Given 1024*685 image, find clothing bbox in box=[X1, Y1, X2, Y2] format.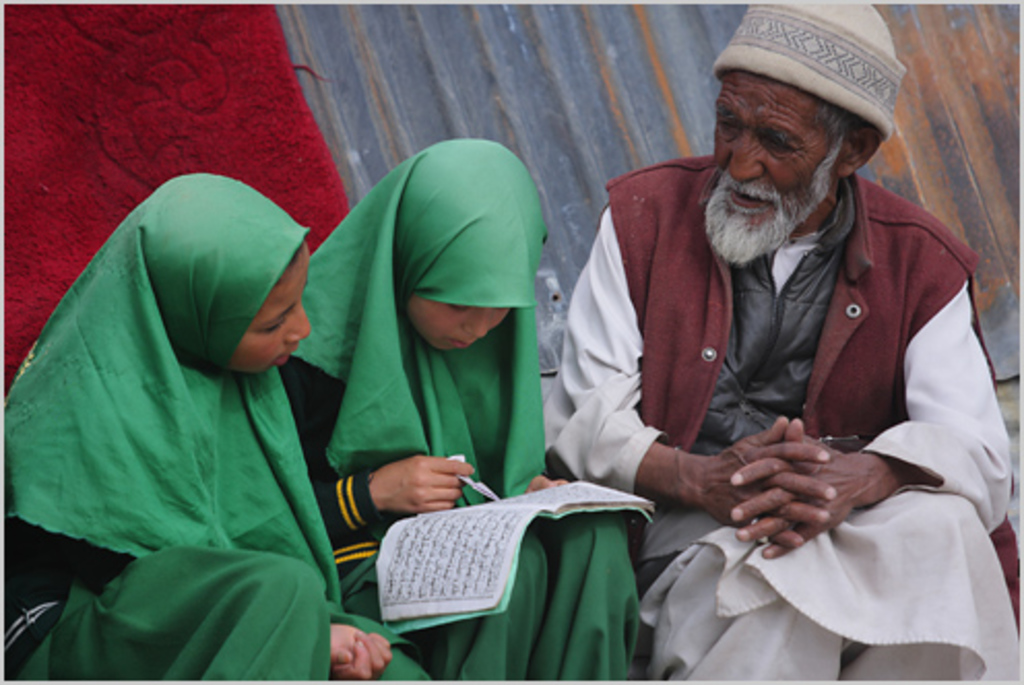
box=[29, 140, 365, 658].
